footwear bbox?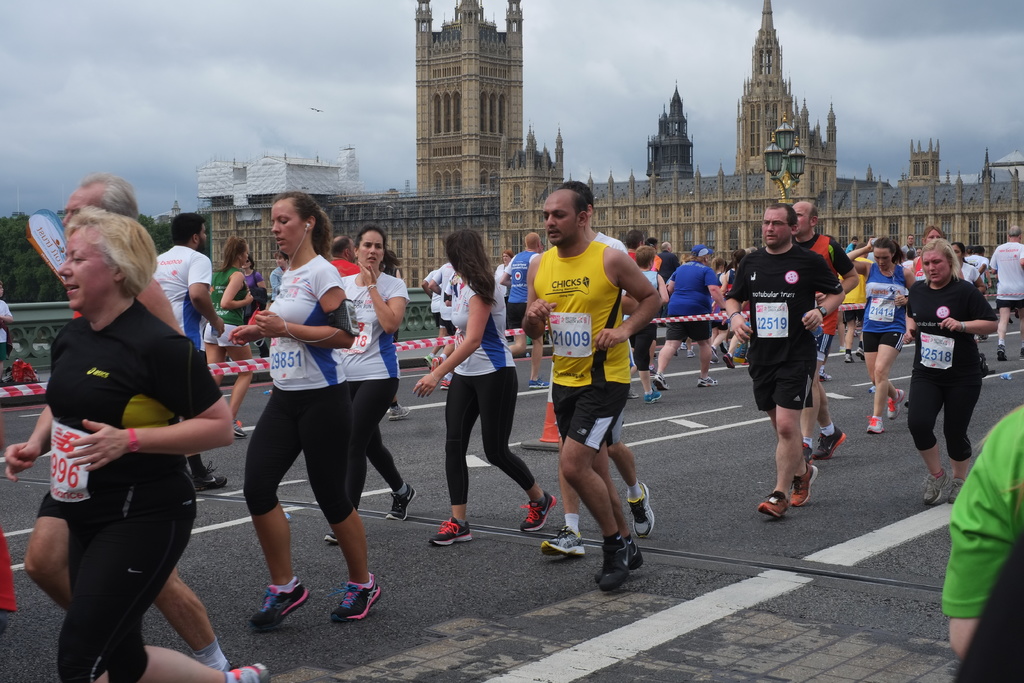
[left=225, top=661, right=275, bottom=682]
